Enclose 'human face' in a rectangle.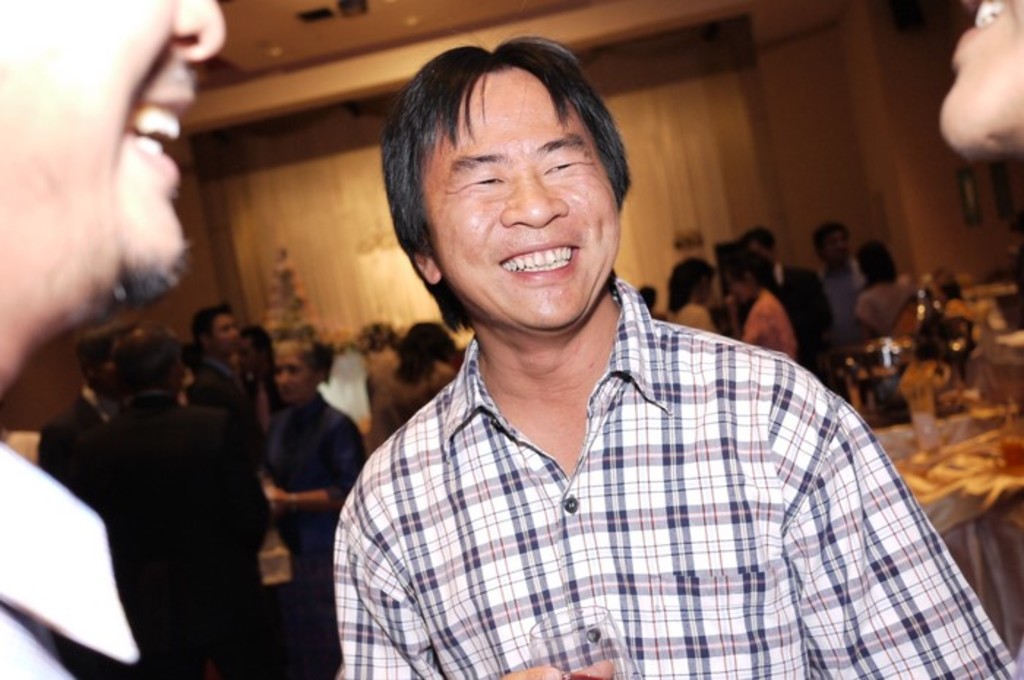
<bbox>214, 313, 240, 351</bbox>.
